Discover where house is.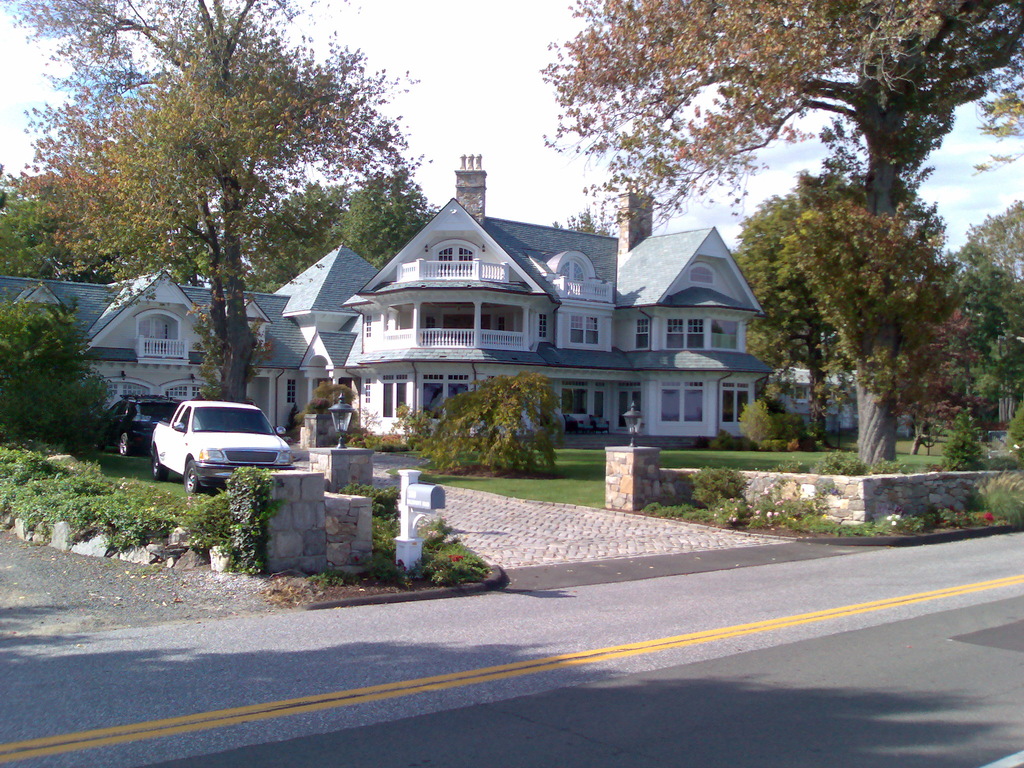
Discovered at crop(4, 241, 385, 446).
